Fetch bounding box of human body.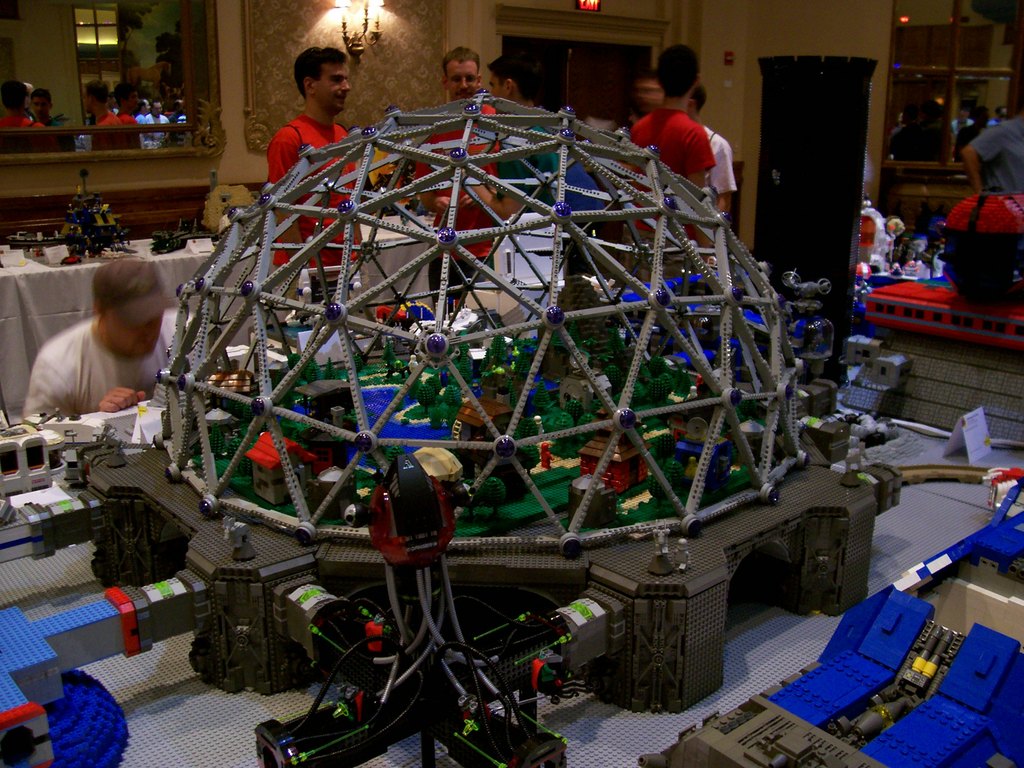
Bbox: [x1=92, y1=114, x2=122, y2=155].
